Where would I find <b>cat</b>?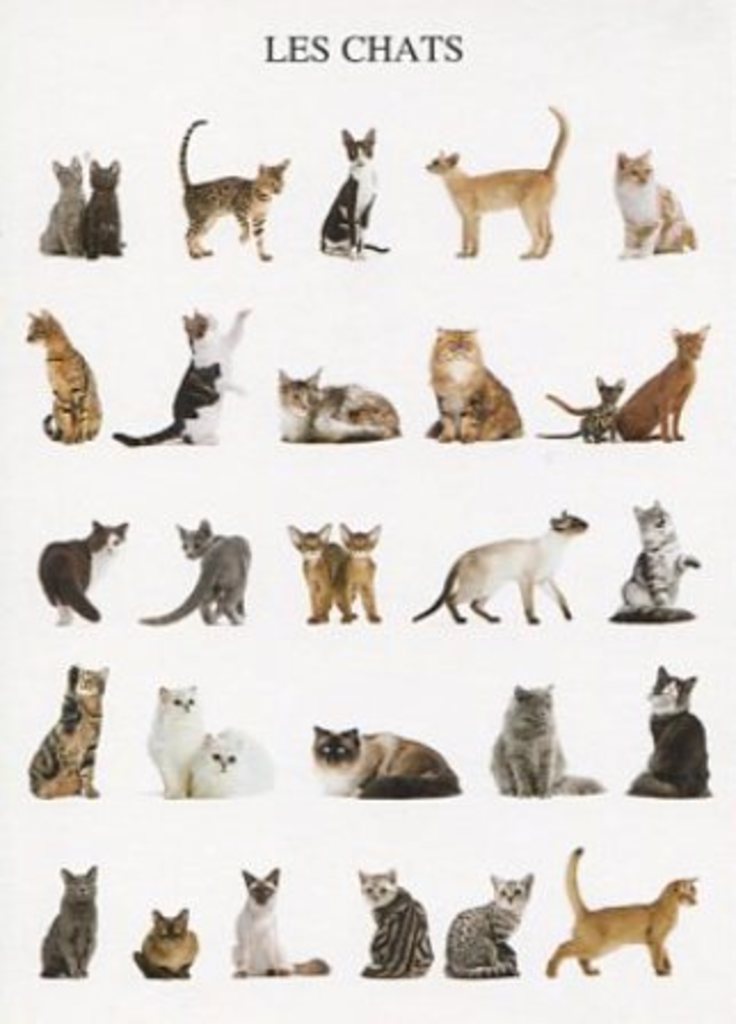
At crop(309, 117, 400, 263).
